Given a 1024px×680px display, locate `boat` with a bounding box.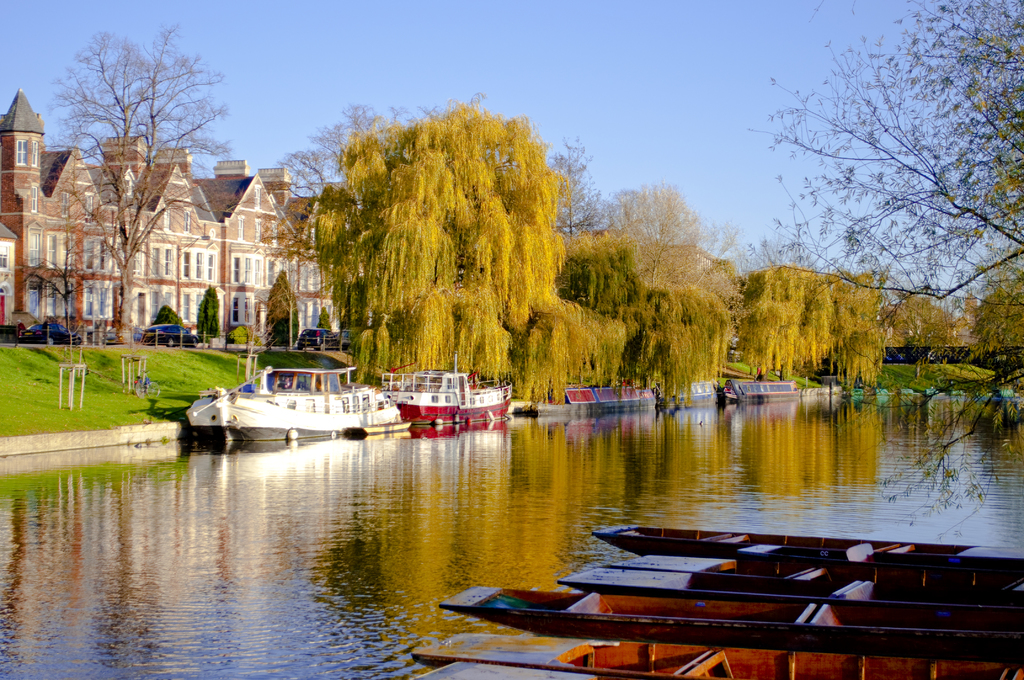
Located: [x1=438, y1=580, x2=1023, y2=658].
